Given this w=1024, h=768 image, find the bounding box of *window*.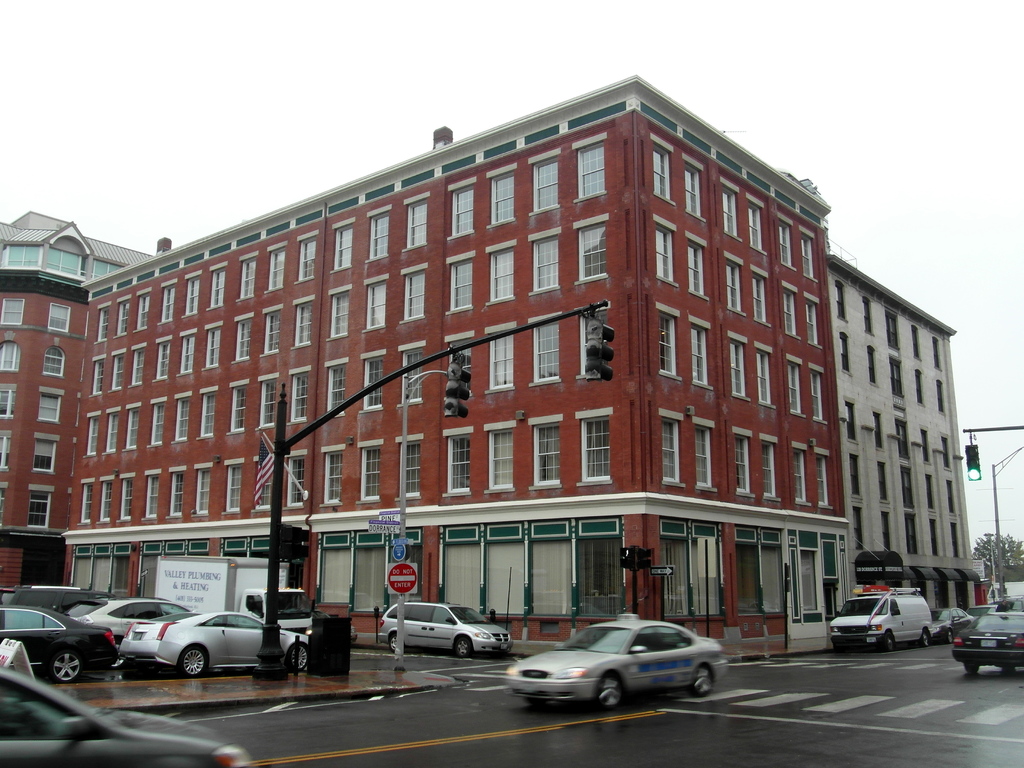
[x1=657, y1=309, x2=676, y2=376].
